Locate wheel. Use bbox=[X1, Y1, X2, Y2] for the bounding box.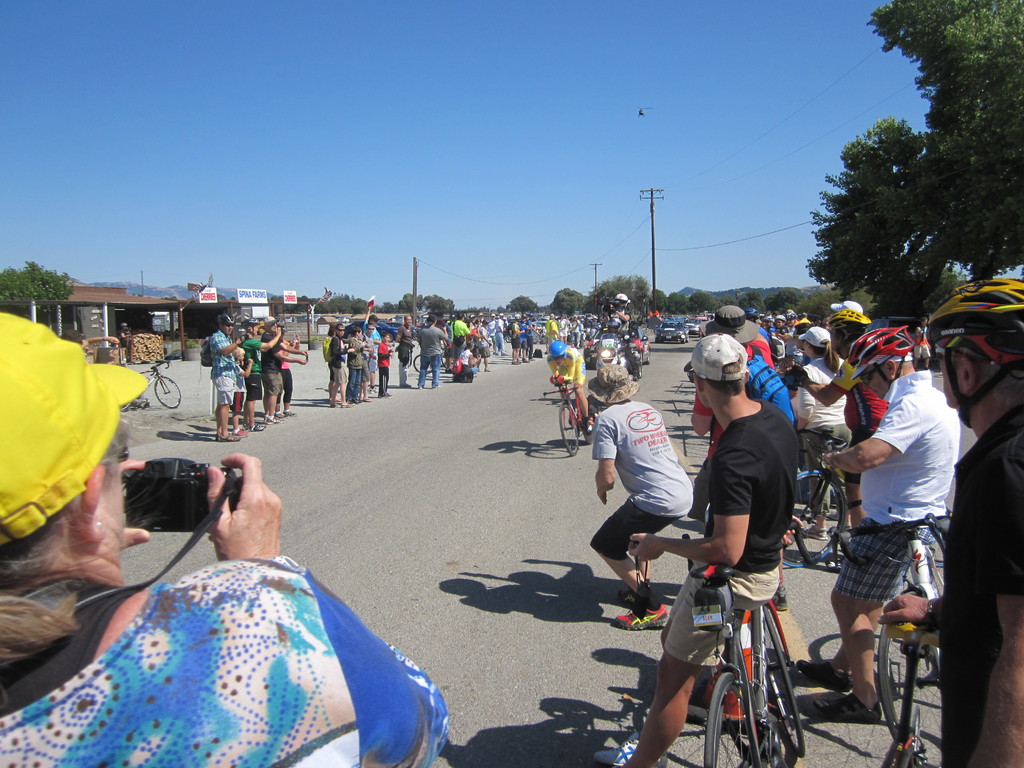
bbox=[158, 377, 186, 414].
